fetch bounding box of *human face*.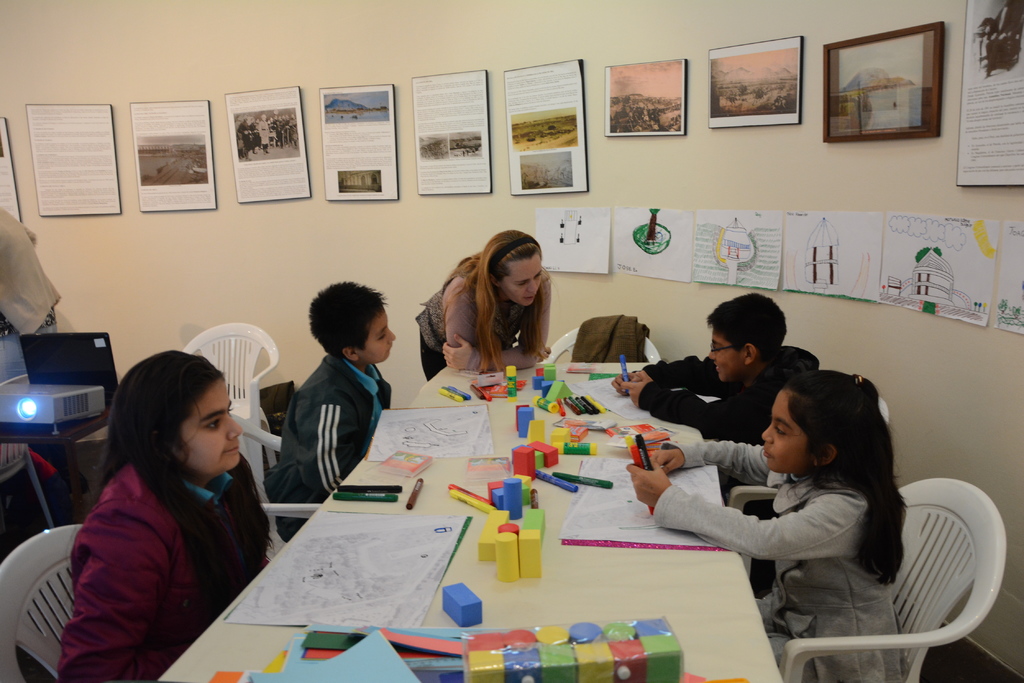
Bbox: l=708, t=321, r=748, b=386.
